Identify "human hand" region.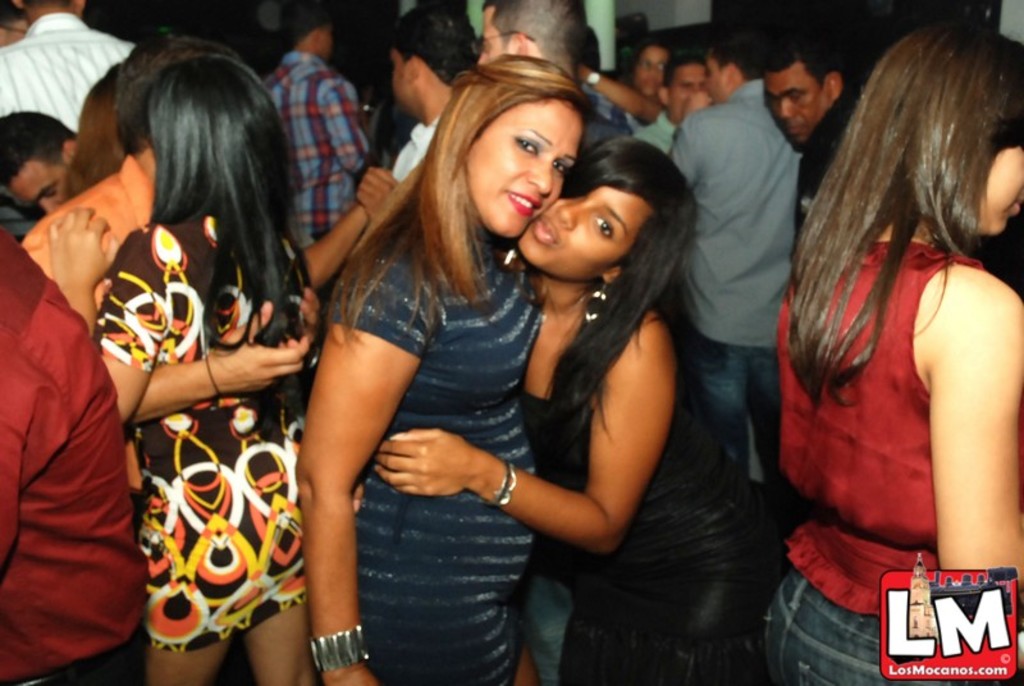
Region: rect(23, 230, 301, 429).
